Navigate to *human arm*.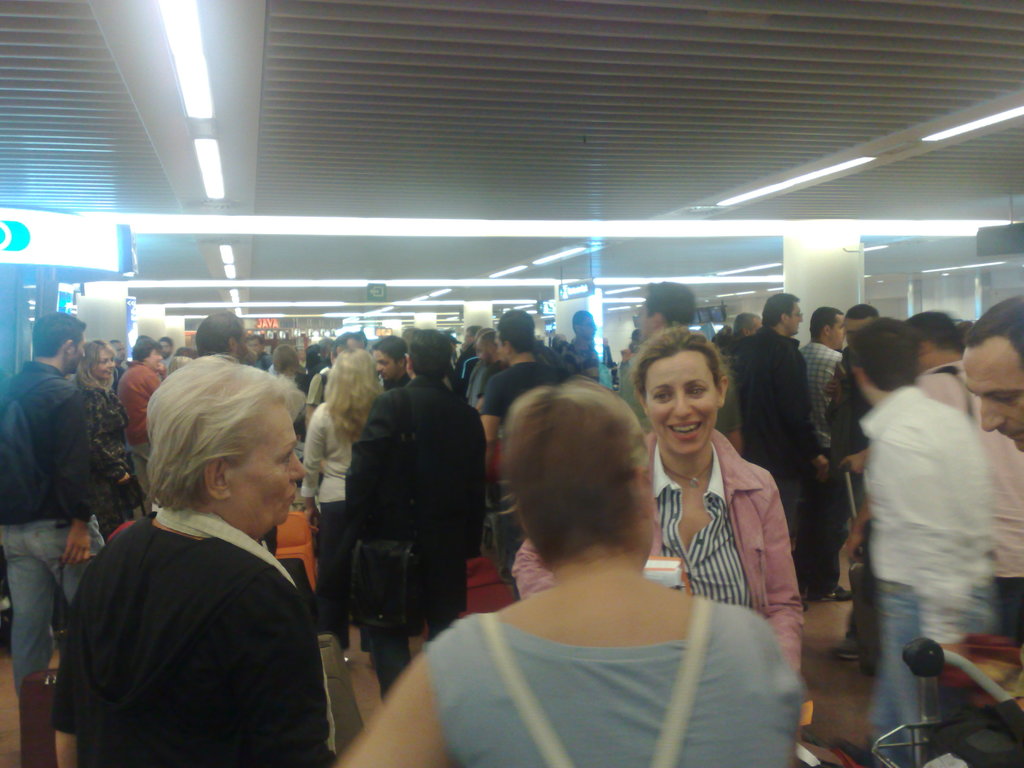
Navigation target: (289, 387, 312, 431).
